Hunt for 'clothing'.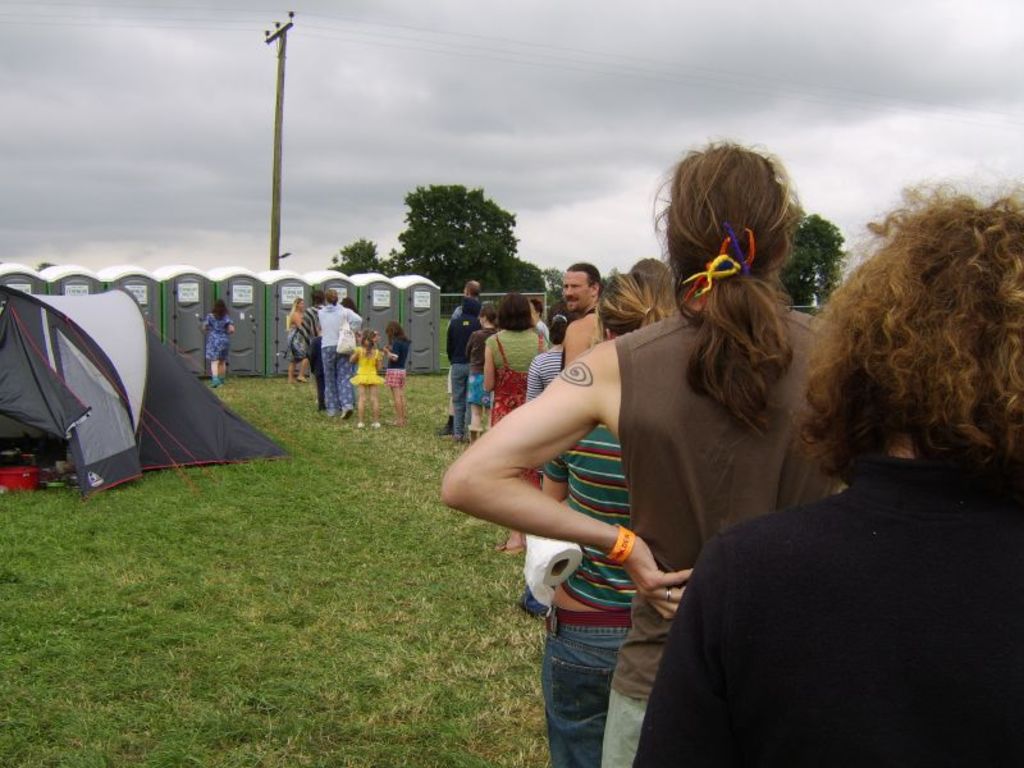
Hunted down at <bbox>449, 316, 489, 362</bbox>.
